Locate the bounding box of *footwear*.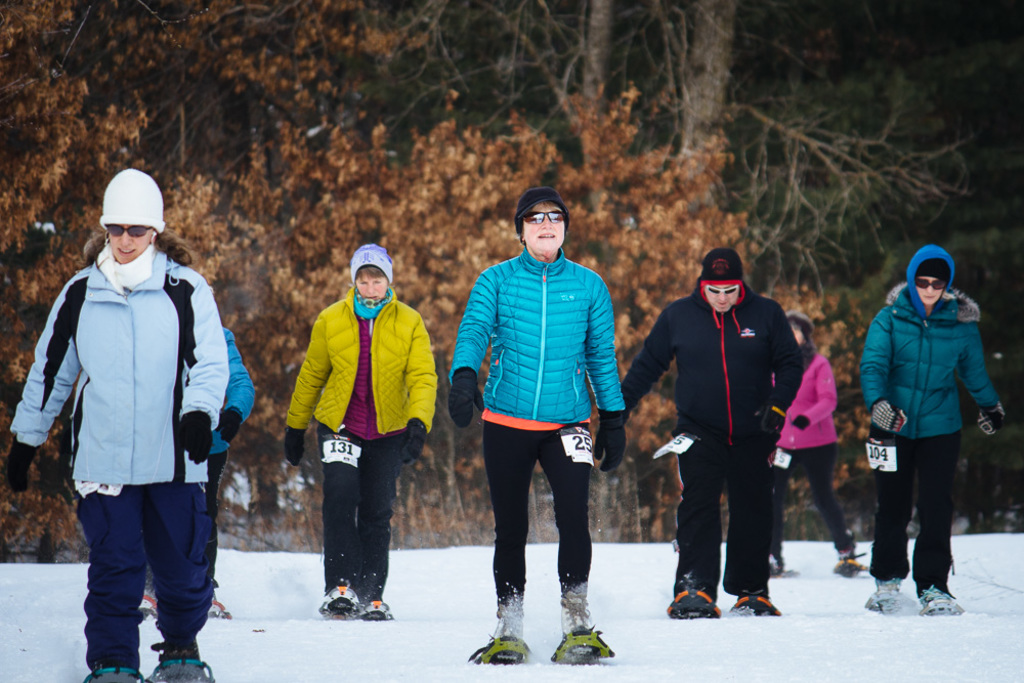
Bounding box: bbox=(766, 553, 782, 573).
